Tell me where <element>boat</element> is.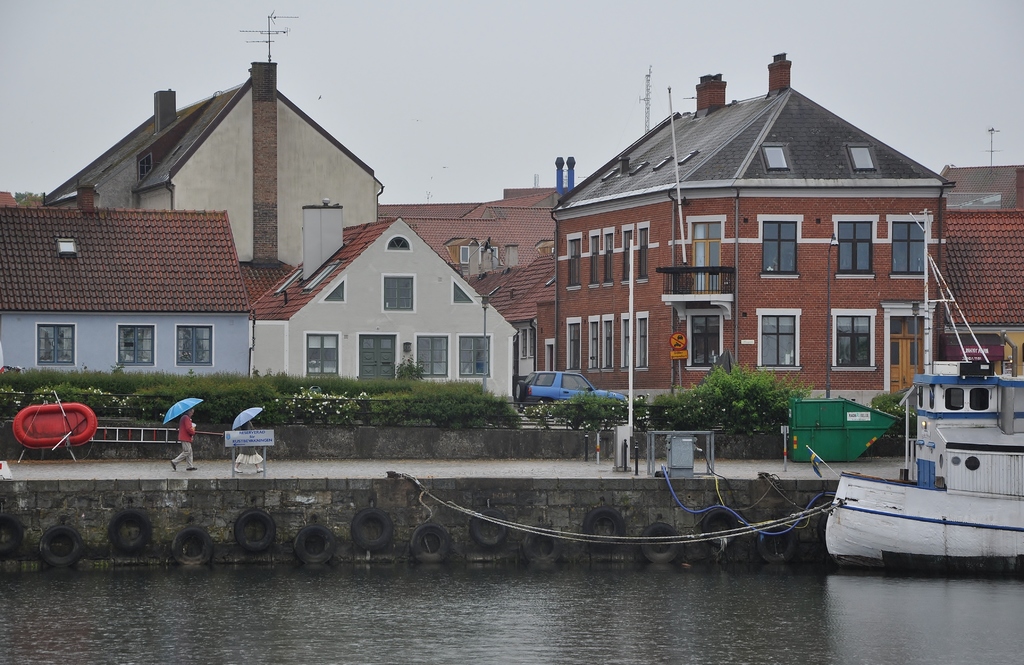
<element>boat</element> is at locate(812, 365, 1023, 576).
